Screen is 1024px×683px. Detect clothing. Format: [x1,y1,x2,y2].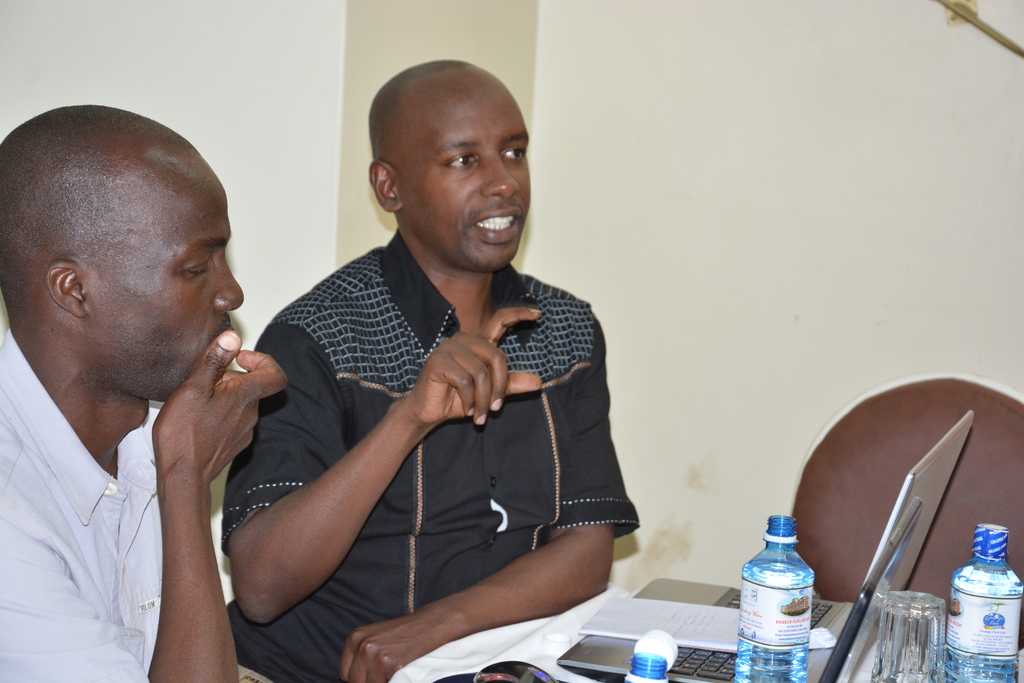
[221,230,643,682].
